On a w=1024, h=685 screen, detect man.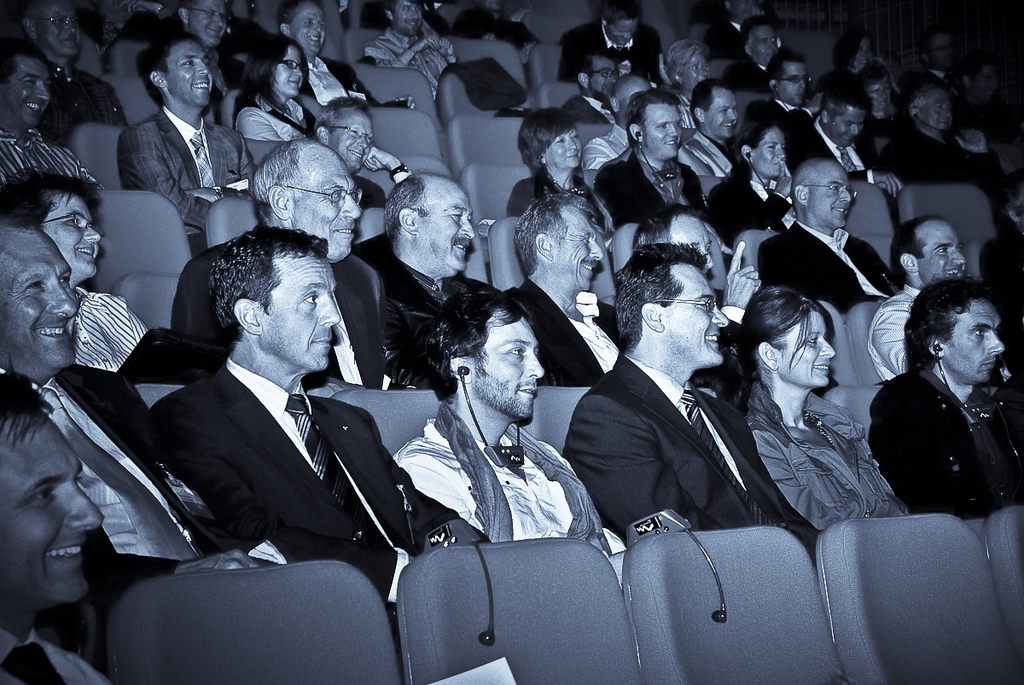
bbox=(887, 84, 983, 194).
